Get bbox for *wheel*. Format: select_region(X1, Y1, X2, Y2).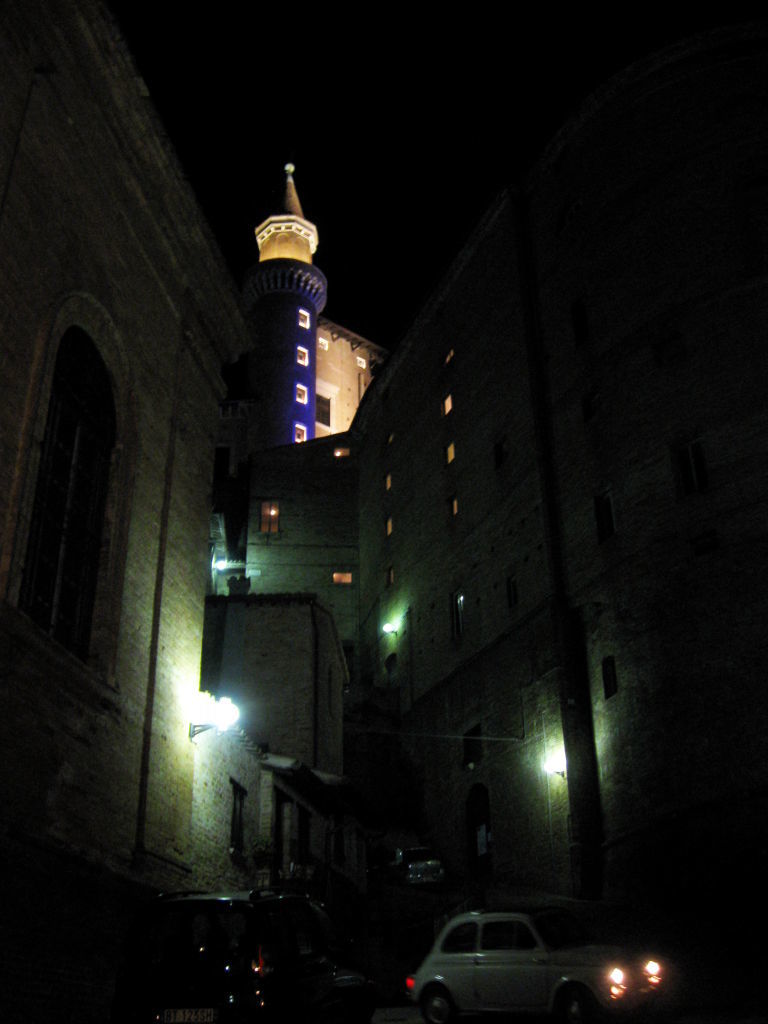
select_region(421, 991, 451, 1023).
